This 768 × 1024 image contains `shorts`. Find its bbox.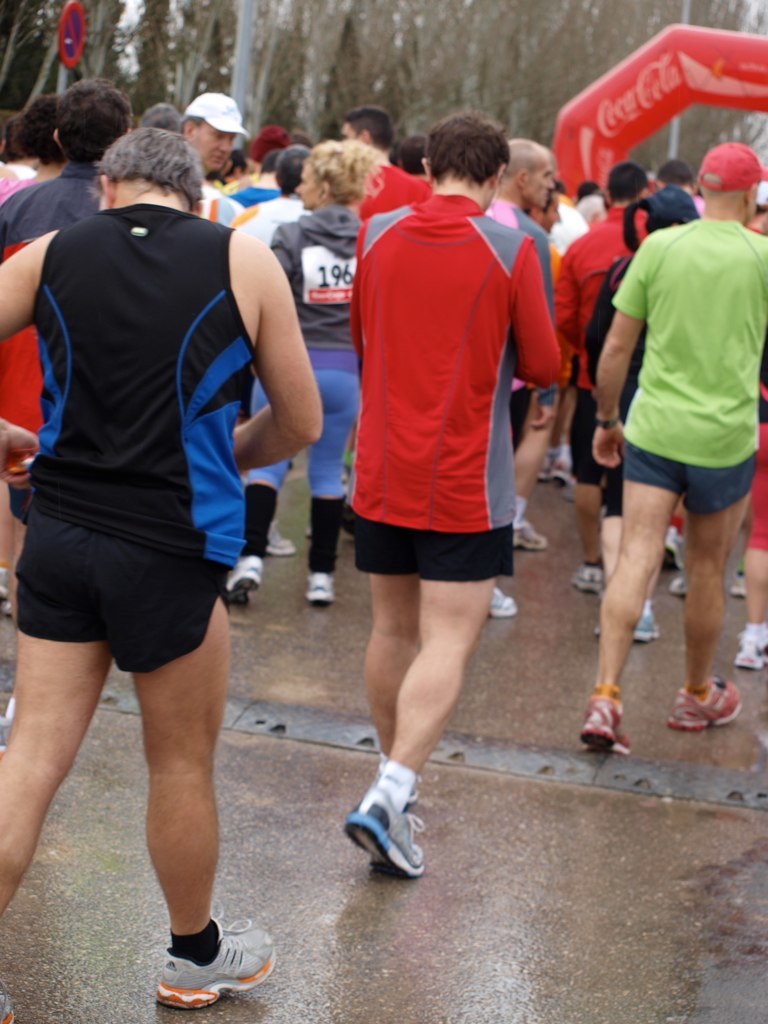
detection(348, 506, 515, 582).
